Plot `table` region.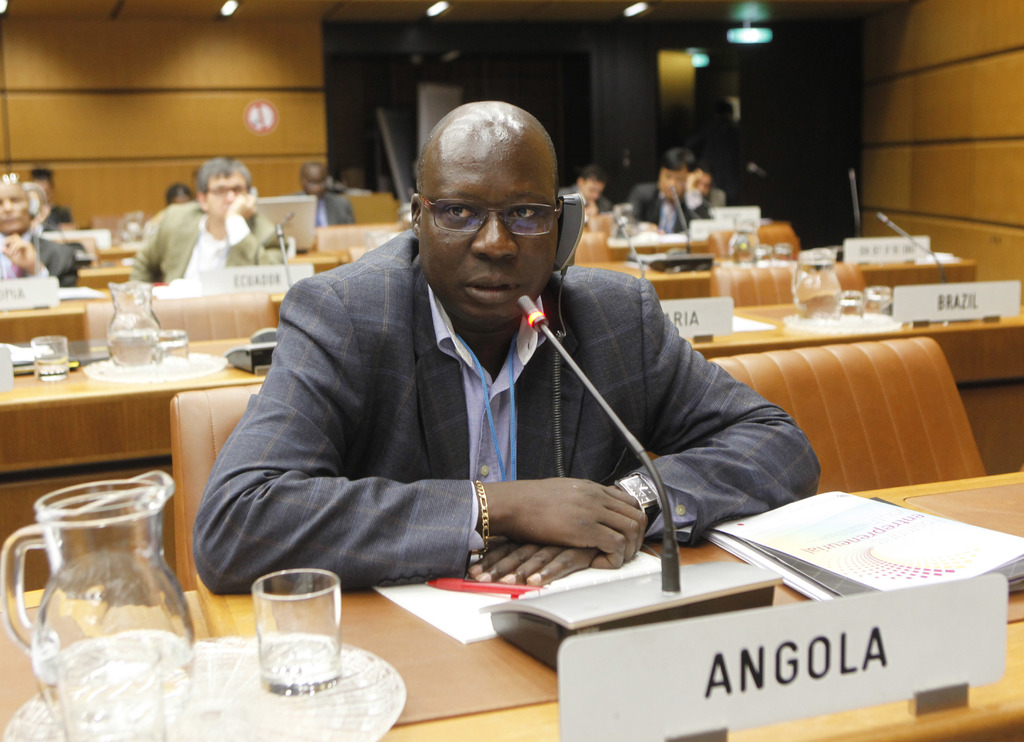
Plotted at bbox=[105, 250, 723, 294].
